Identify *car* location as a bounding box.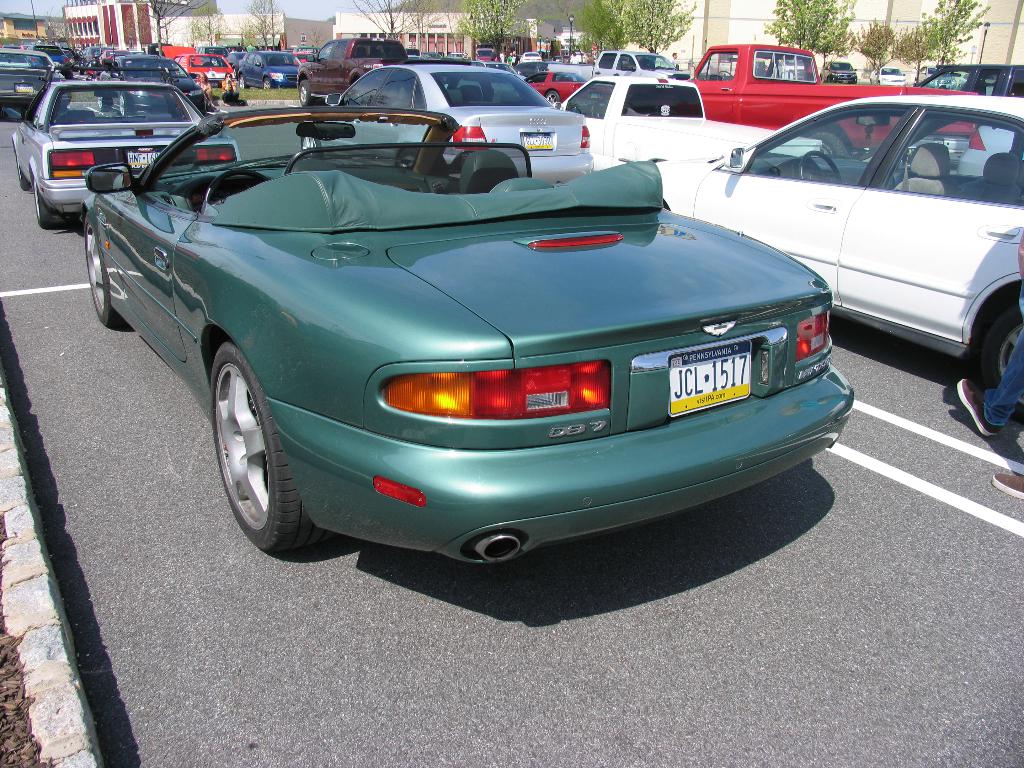
[left=79, top=106, right=863, bottom=559].
